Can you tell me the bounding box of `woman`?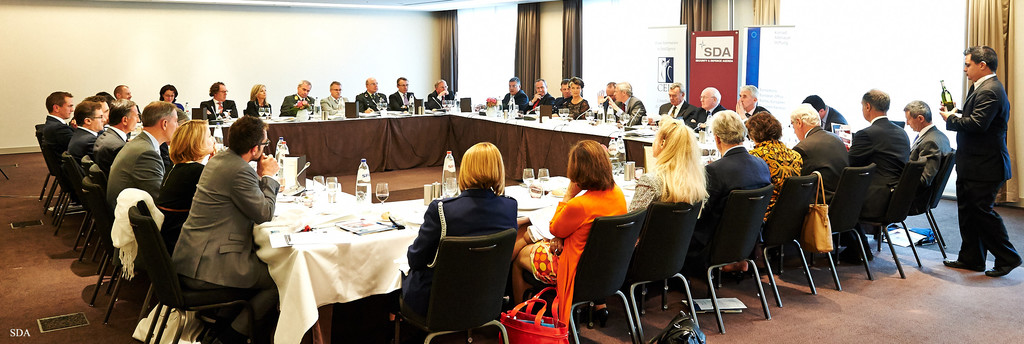
bbox=(159, 84, 185, 111).
